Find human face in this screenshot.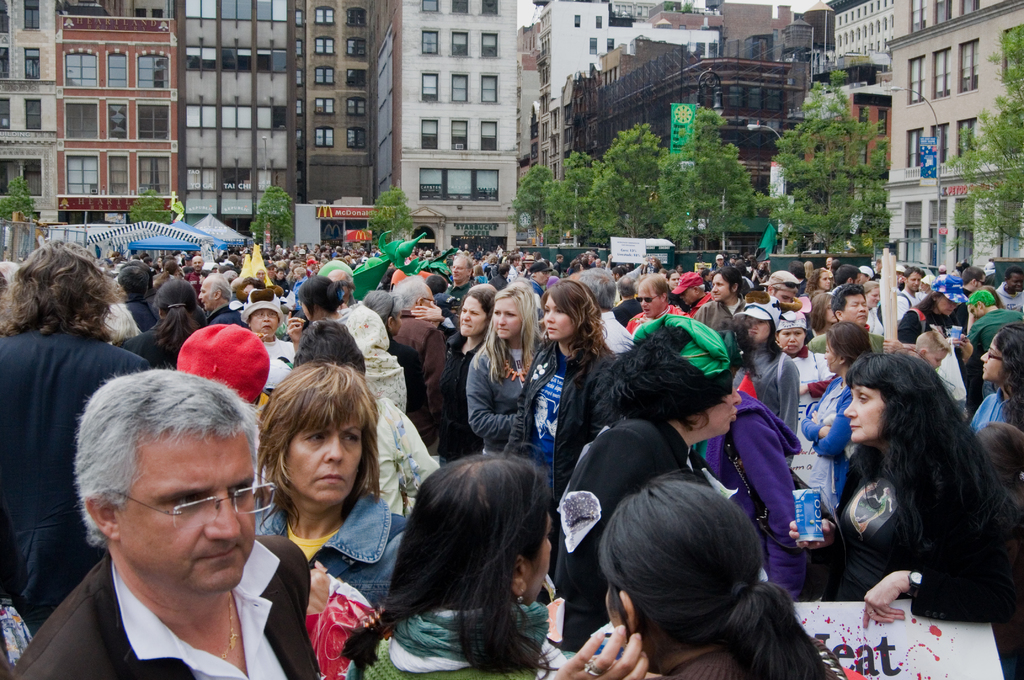
The bounding box for human face is <region>710, 275, 731, 302</region>.
